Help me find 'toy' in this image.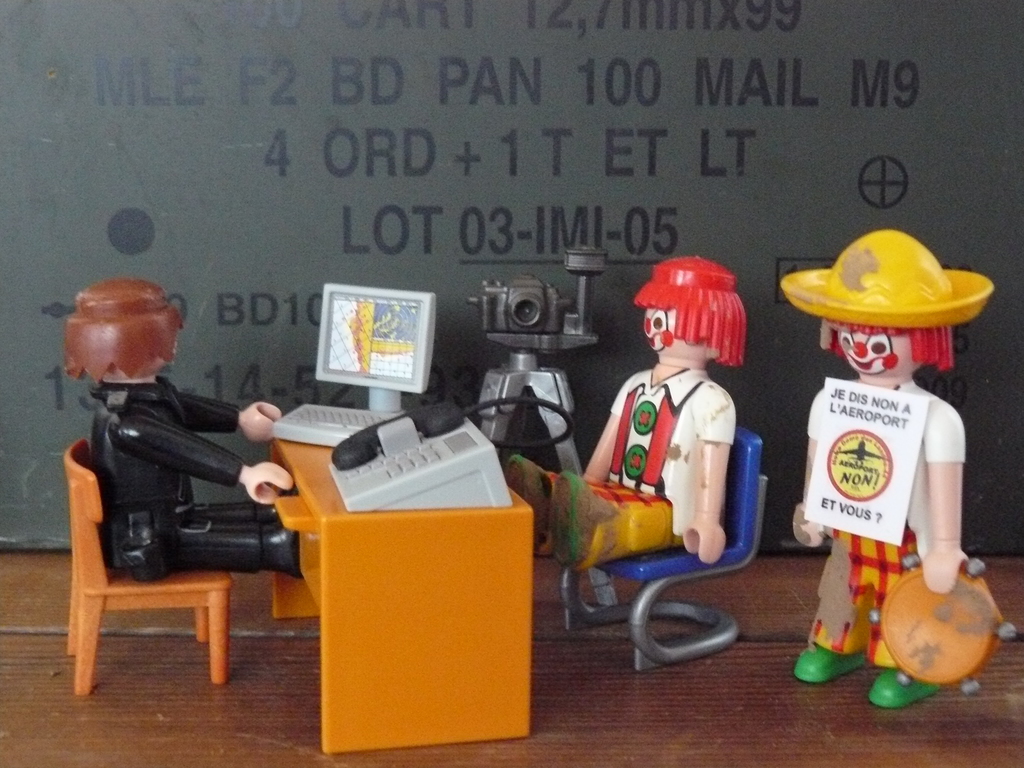
Found it: 275, 284, 439, 449.
